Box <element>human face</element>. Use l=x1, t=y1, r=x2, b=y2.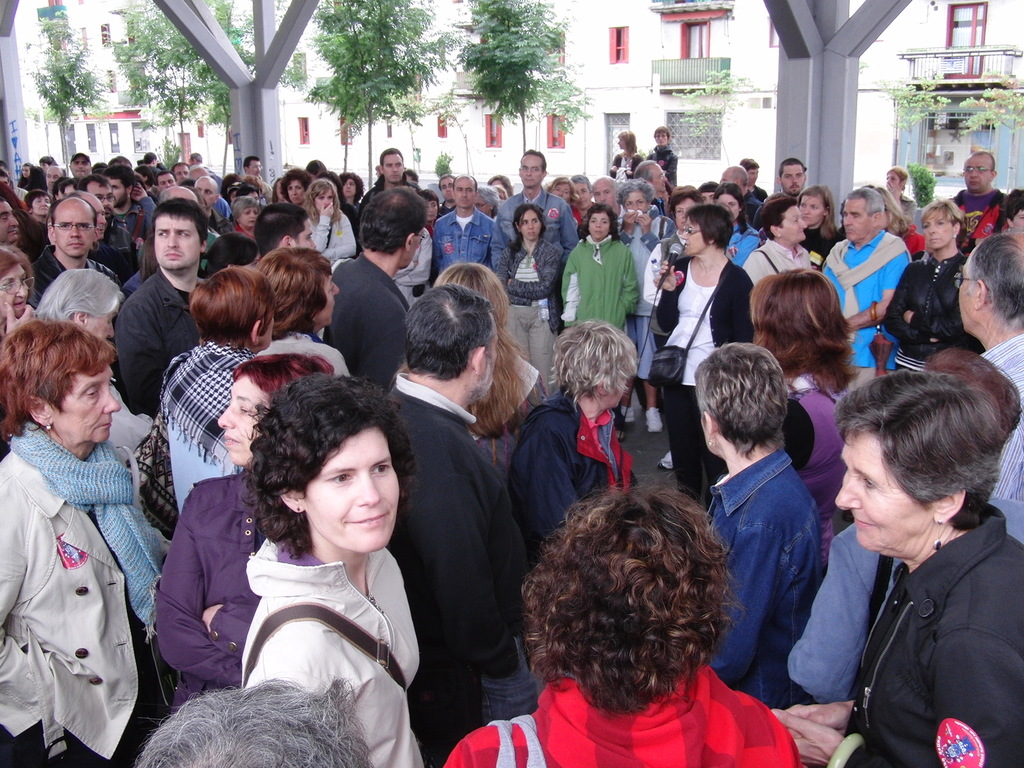
l=586, t=207, r=613, b=244.
